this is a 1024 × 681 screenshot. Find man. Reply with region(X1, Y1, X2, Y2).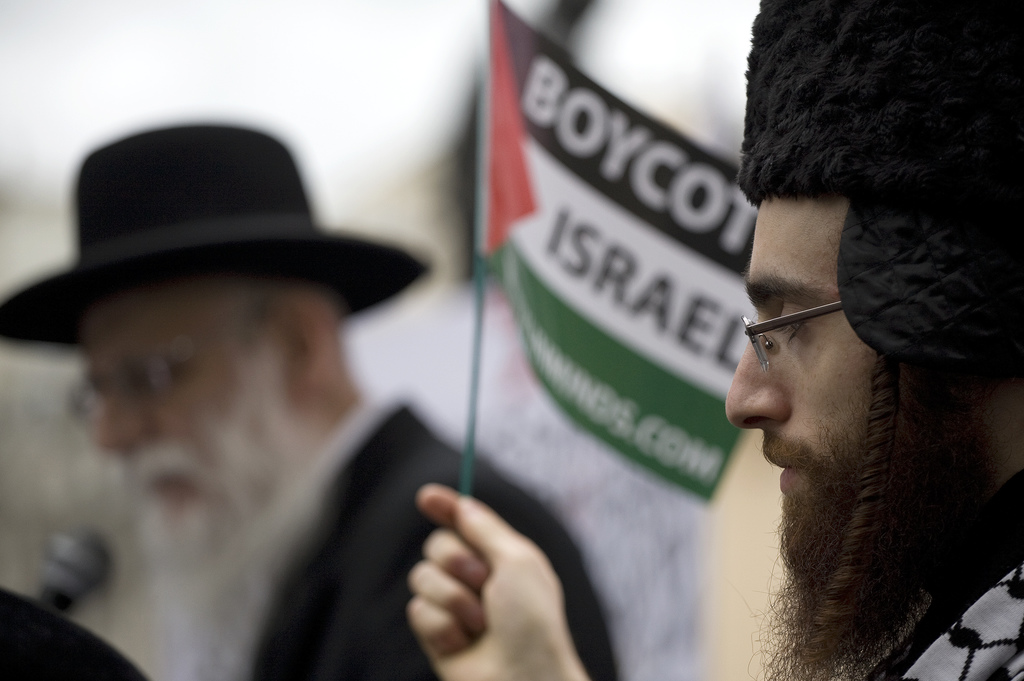
region(0, 124, 618, 680).
